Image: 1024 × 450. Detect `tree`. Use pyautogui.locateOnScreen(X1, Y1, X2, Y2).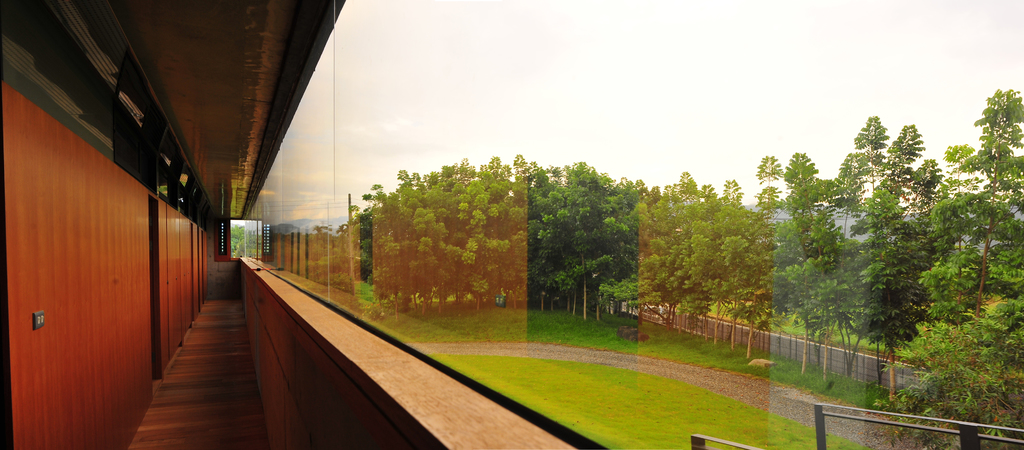
pyautogui.locateOnScreen(627, 181, 786, 324).
